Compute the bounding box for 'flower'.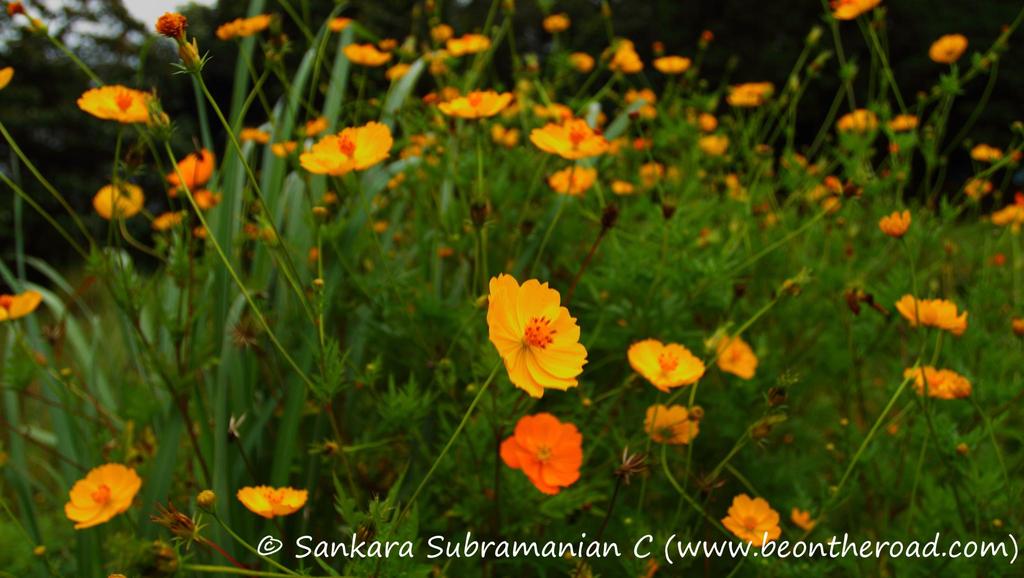
select_region(824, 195, 838, 217).
